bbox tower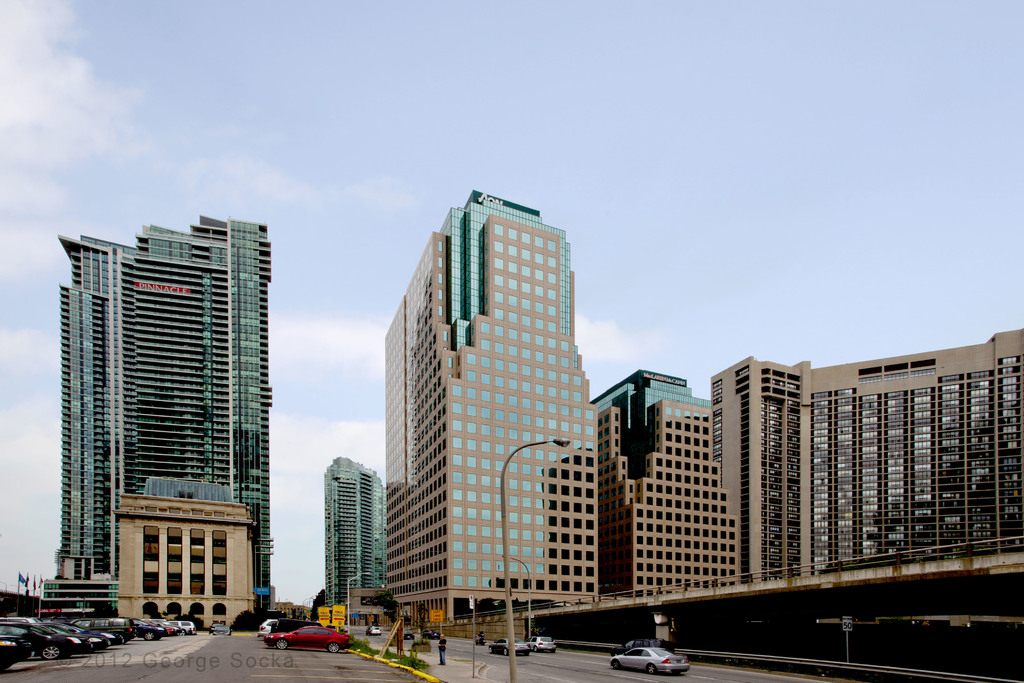
x1=390 y1=209 x2=610 y2=605
